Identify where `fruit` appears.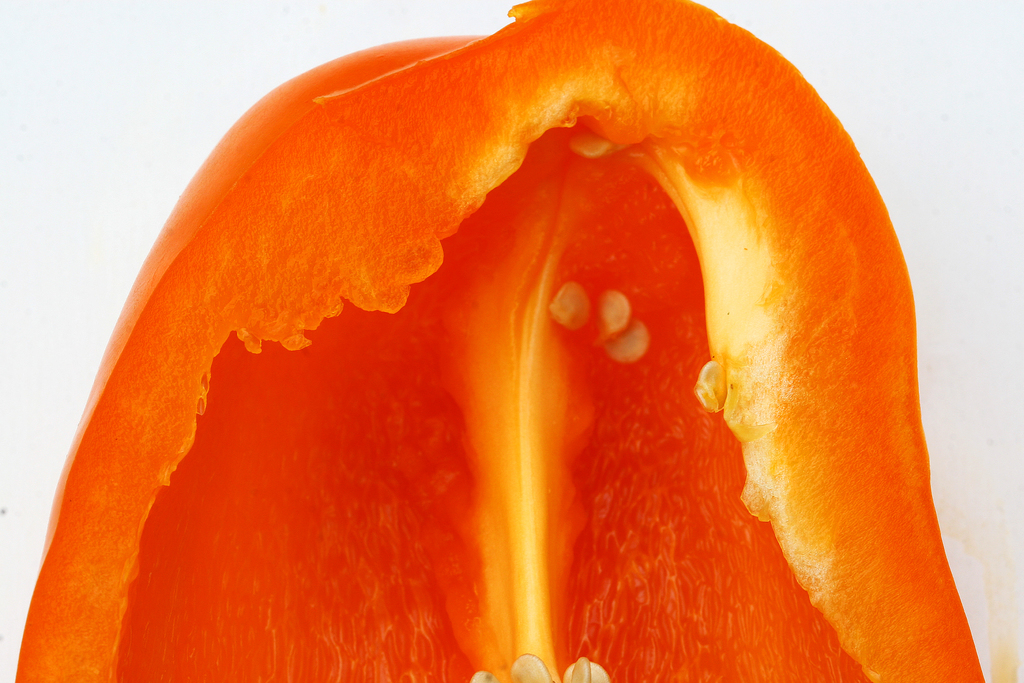
Appears at <box>17,0,986,682</box>.
